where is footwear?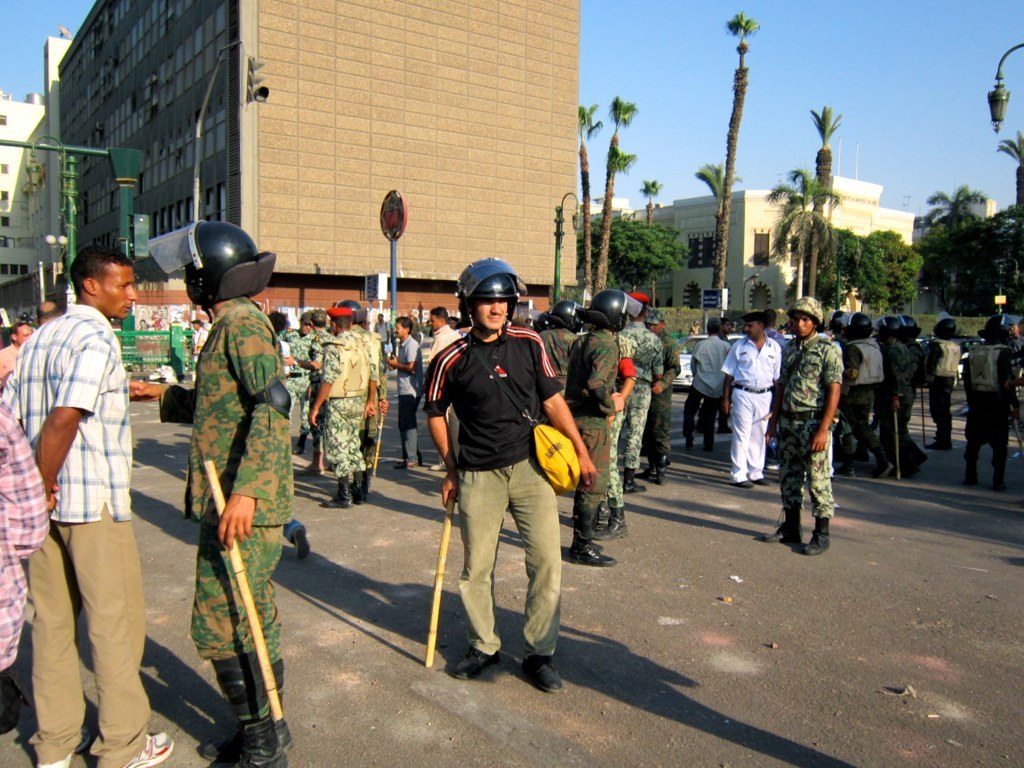
288:525:311:560.
